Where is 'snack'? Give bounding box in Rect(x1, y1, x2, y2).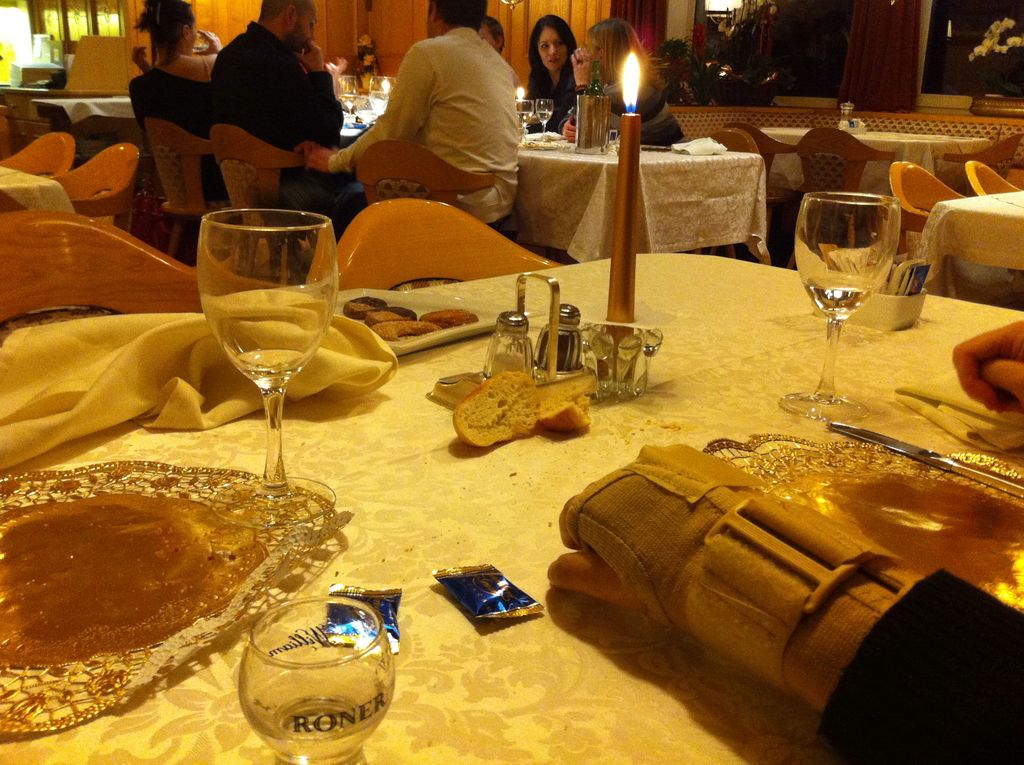
Rect(376, 320, 442, 341).
